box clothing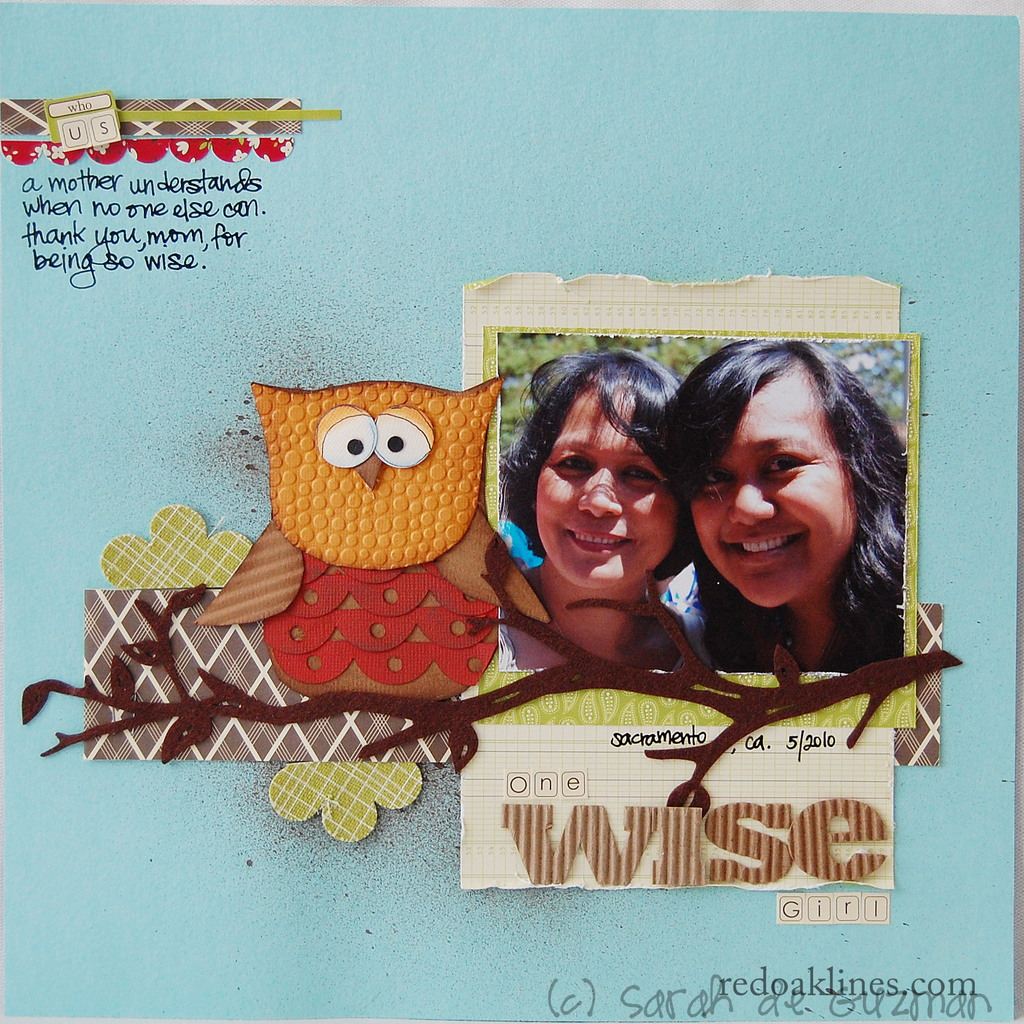
<box>497,559,721,668</box>
